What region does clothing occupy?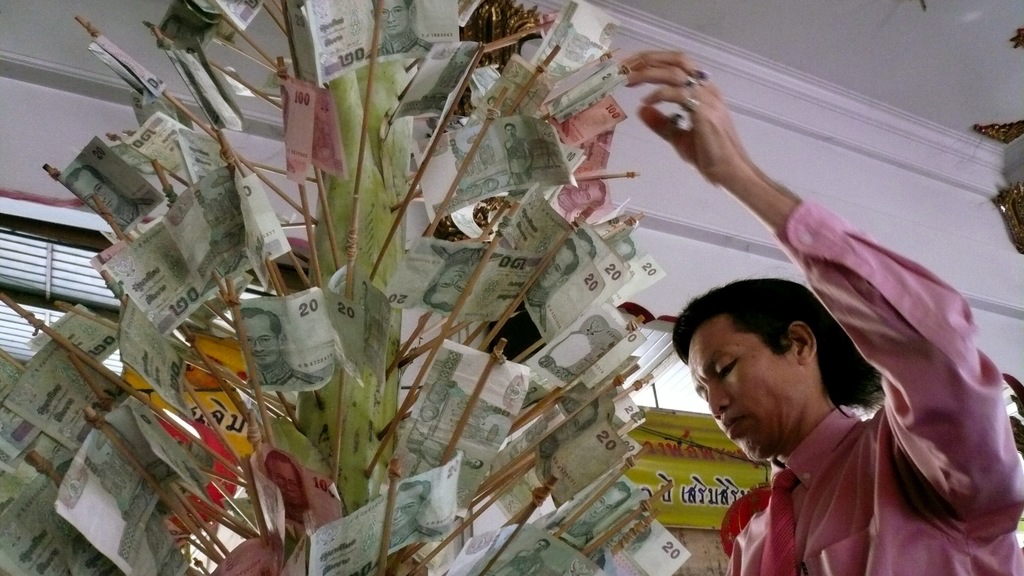
select_region(537, 429, 558, 482).
